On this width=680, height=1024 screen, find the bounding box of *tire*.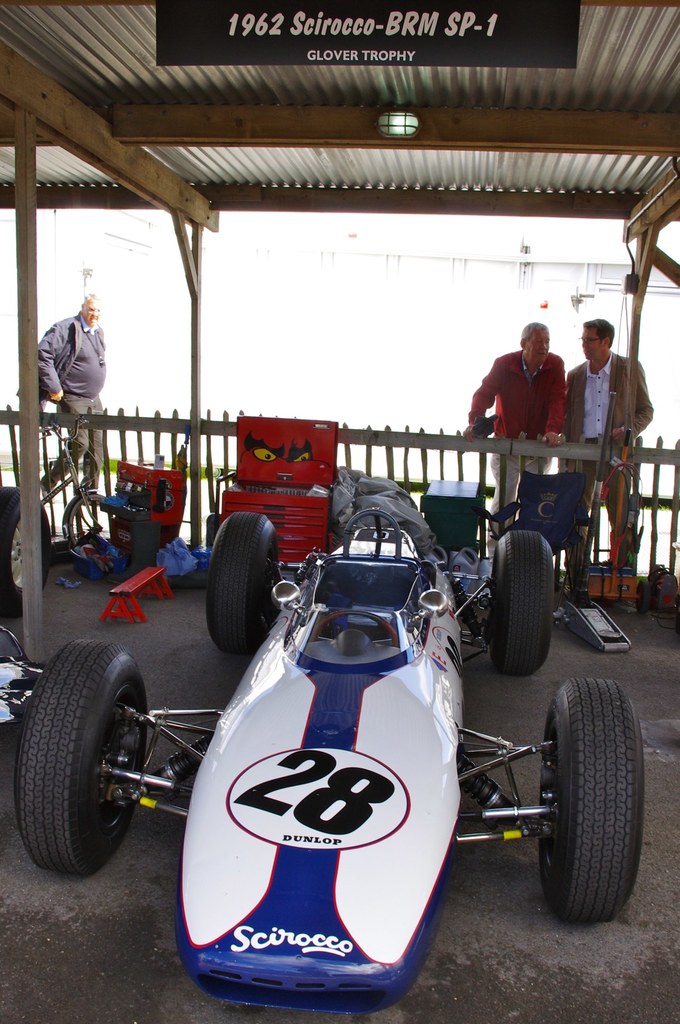
Bounding box: (539, 678, 642, 921).
